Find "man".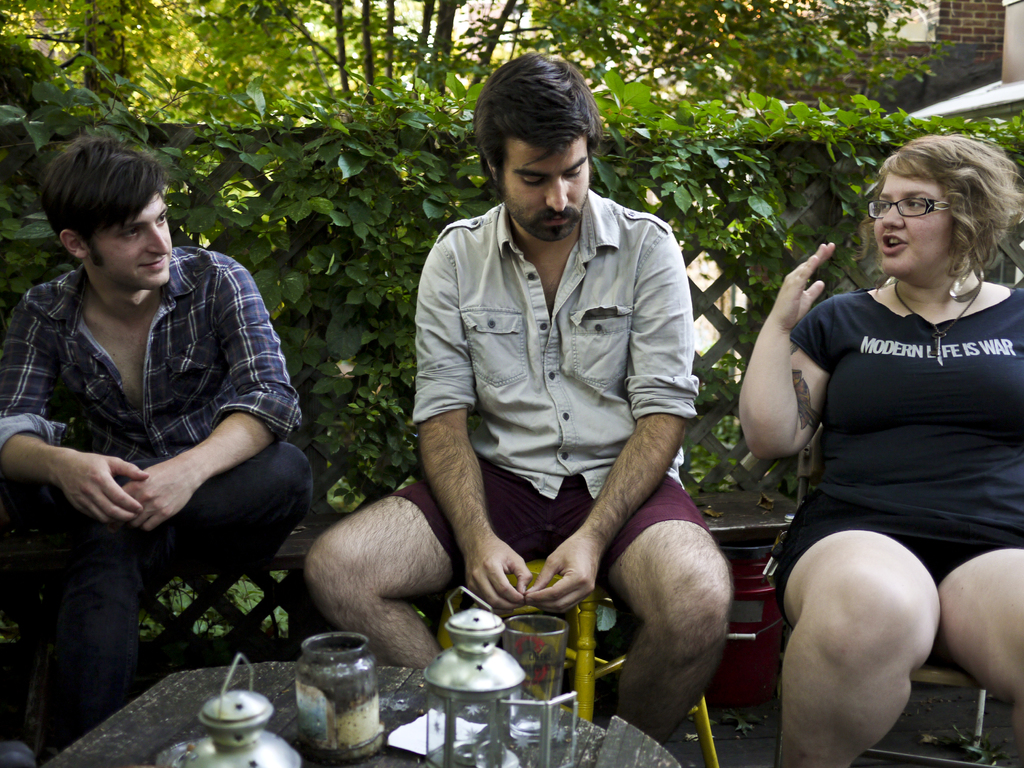
bbox=[355, 42, 769, 746].
